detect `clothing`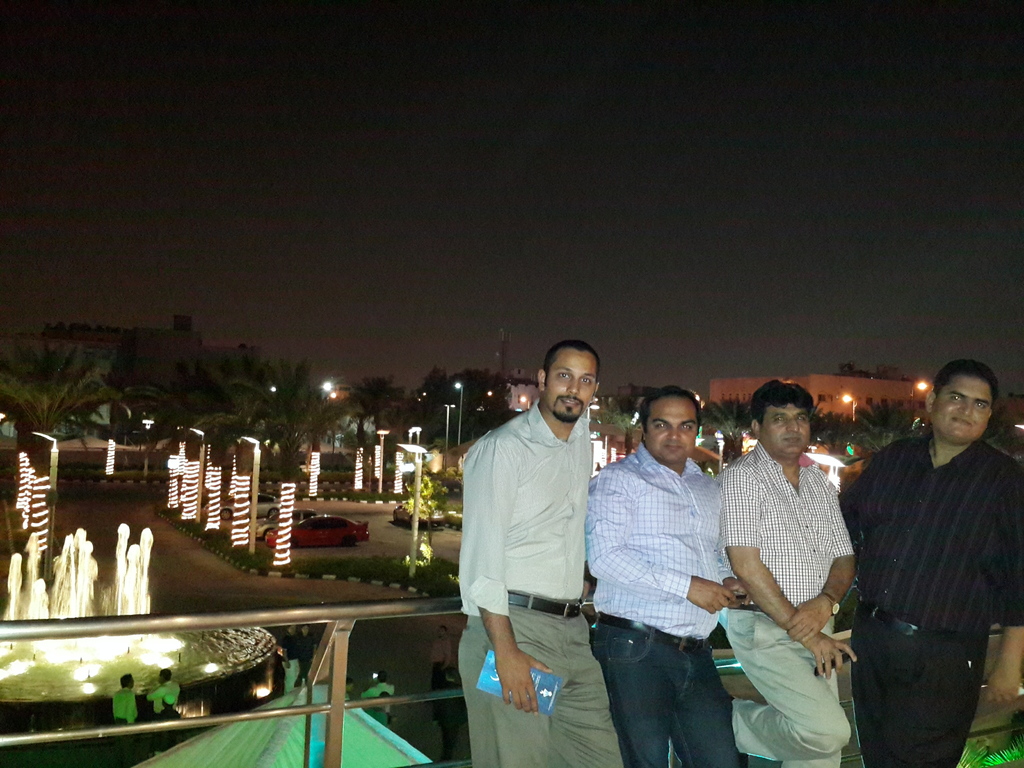
rect(155, 709, 179, 725)
